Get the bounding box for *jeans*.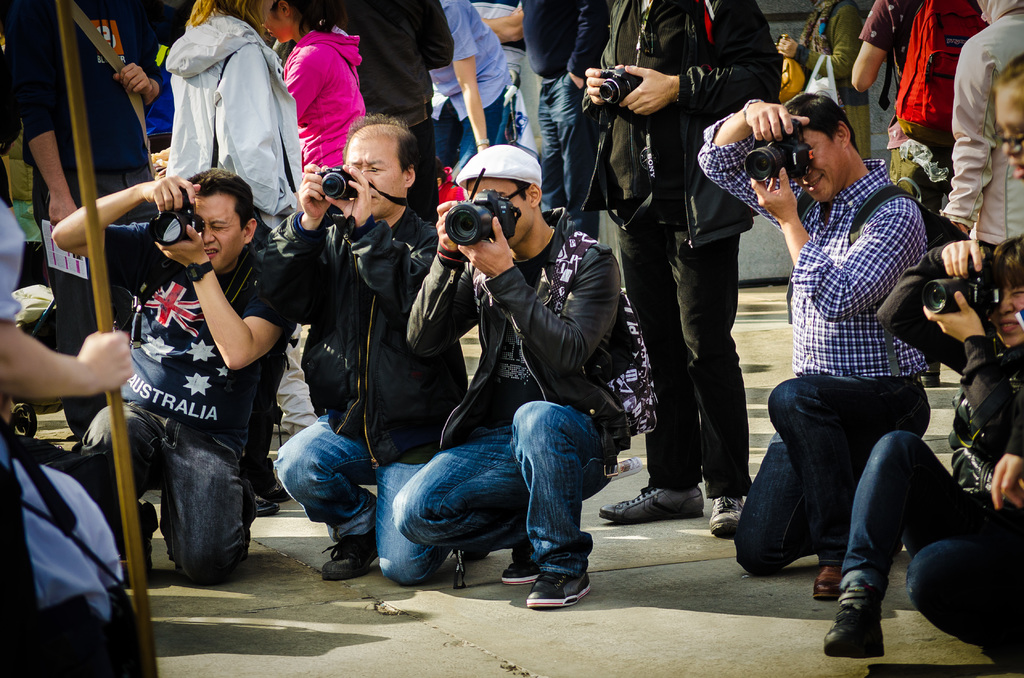
BBox(834, 429, 1023, 668).
